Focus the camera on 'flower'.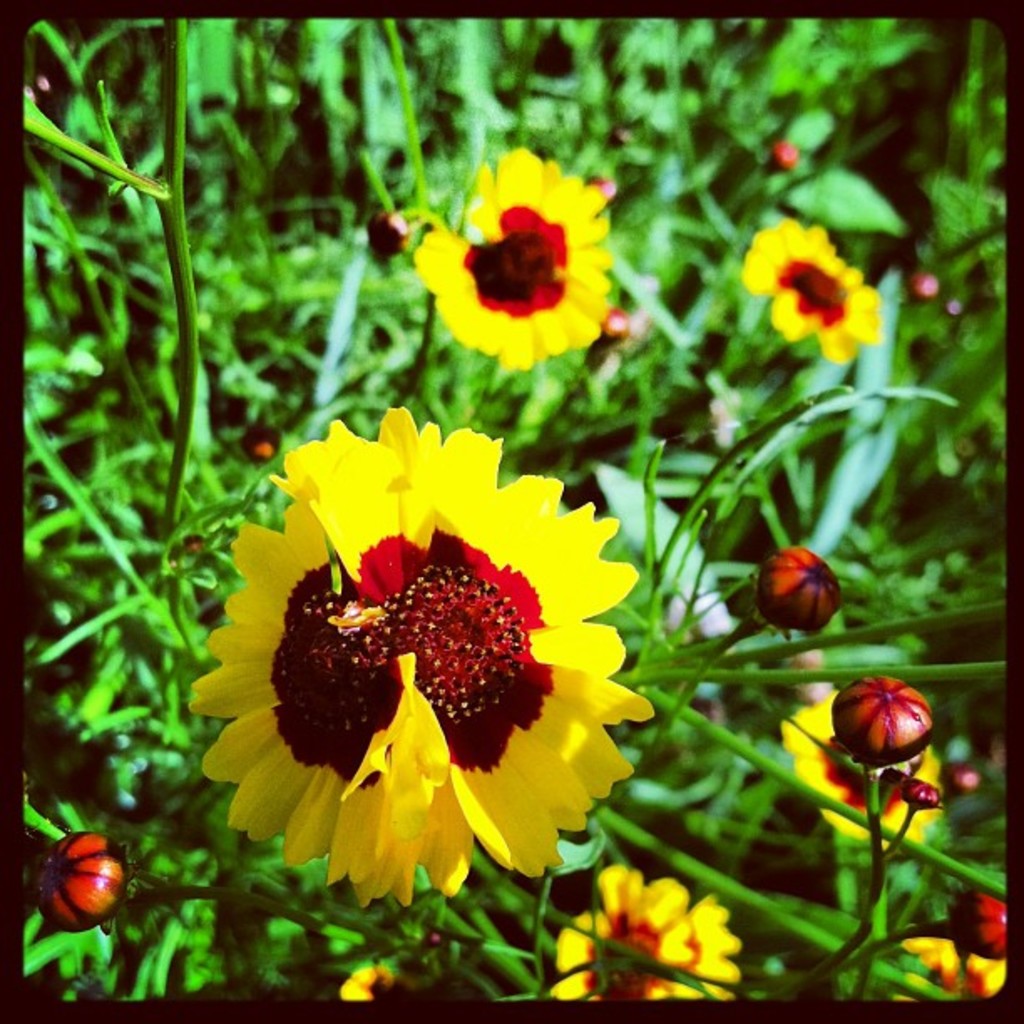
Focus region: pyautogui.locateOnScreen(756, 545, 840, 632).
